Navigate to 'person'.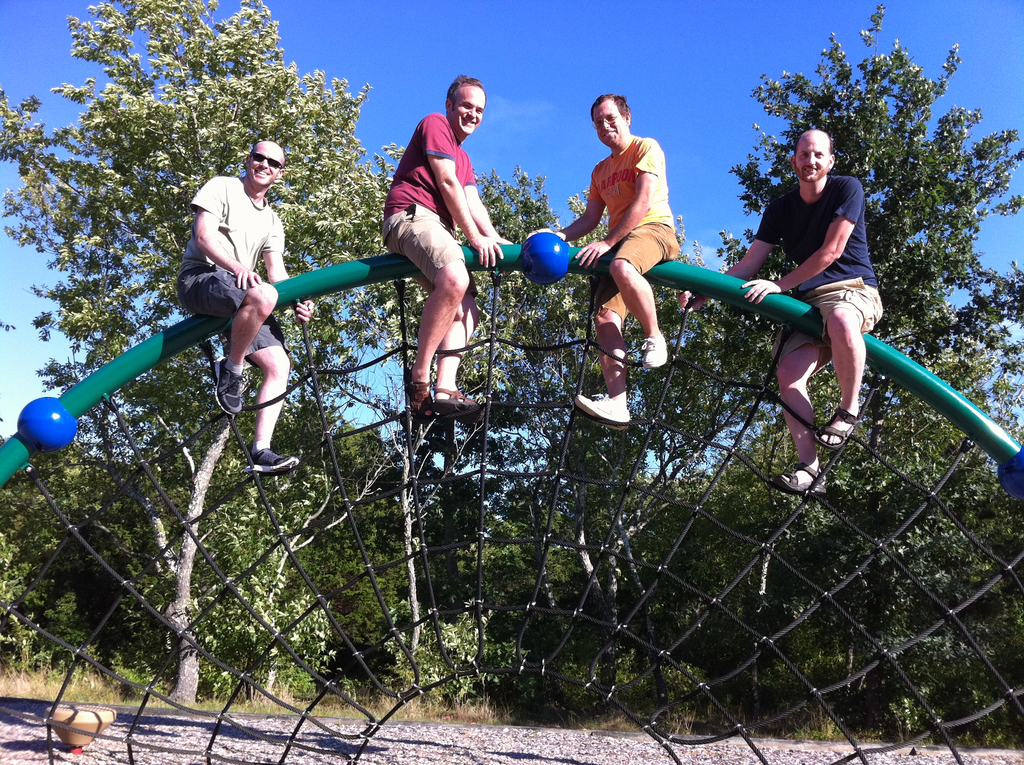
Navigation target: pyautogui.locateOnScreen(385, 76, 515, 417).
